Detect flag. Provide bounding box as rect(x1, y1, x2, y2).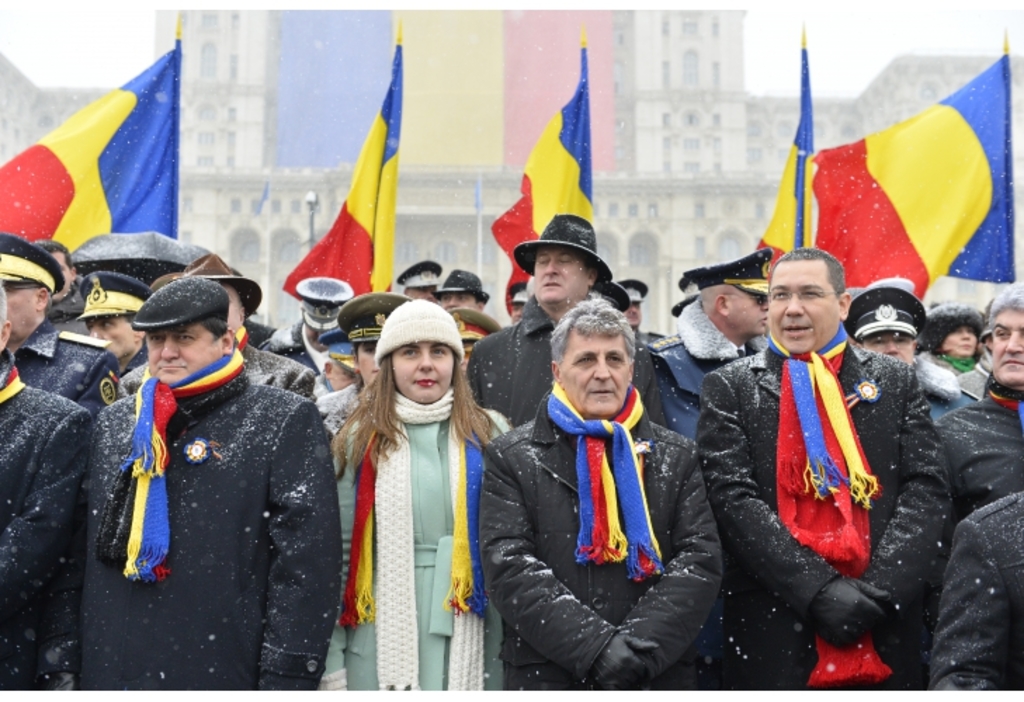
rect(766, 312, 910, 521).
